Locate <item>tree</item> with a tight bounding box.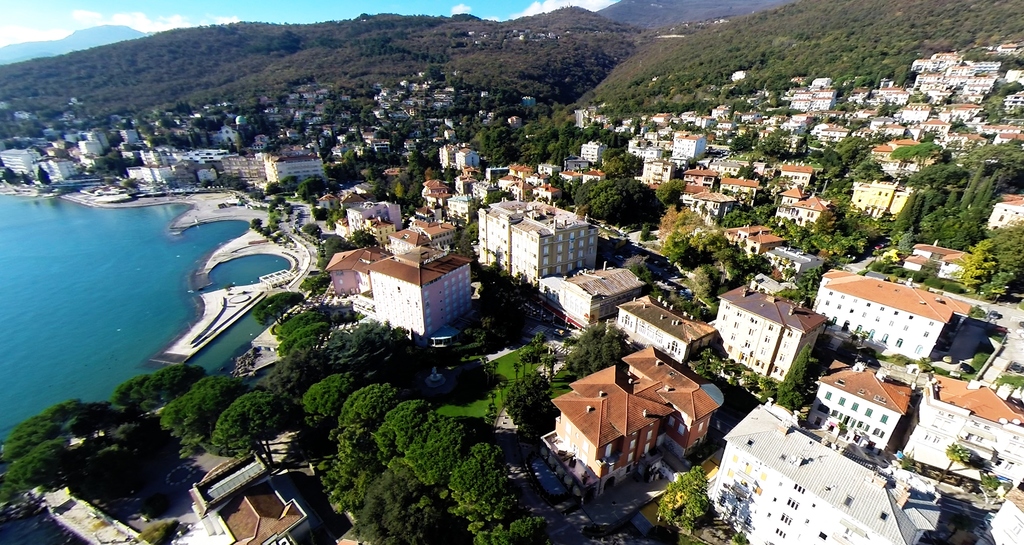
bbox(38, 164, 47, 185).
